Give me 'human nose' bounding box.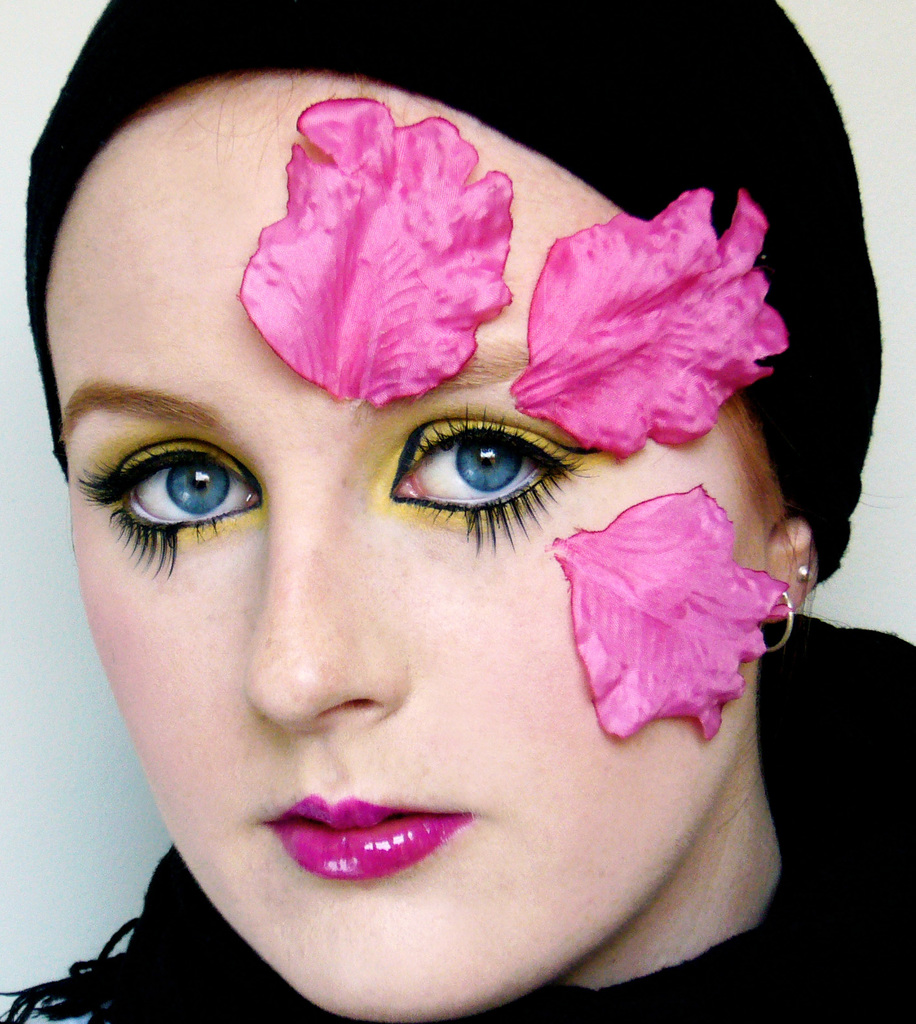
rect(239, 490, 407, 729).
